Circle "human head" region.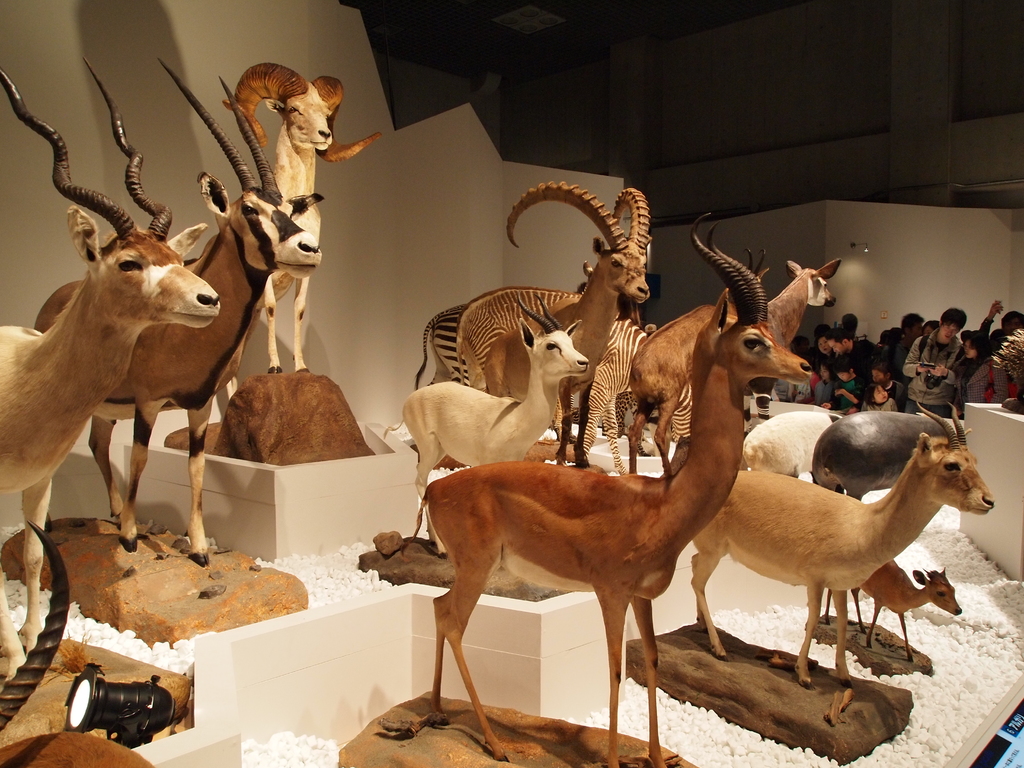
Region: bbox=(922, 316, 941, 336).
